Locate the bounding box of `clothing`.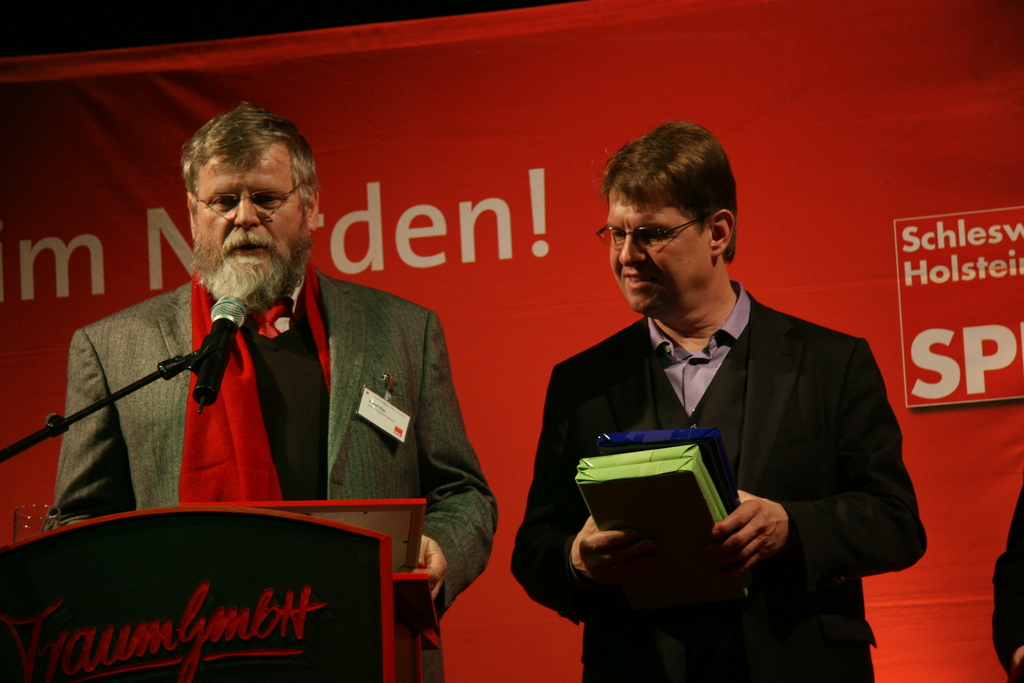
Bounding box: box(510, 276, 930, 682).
